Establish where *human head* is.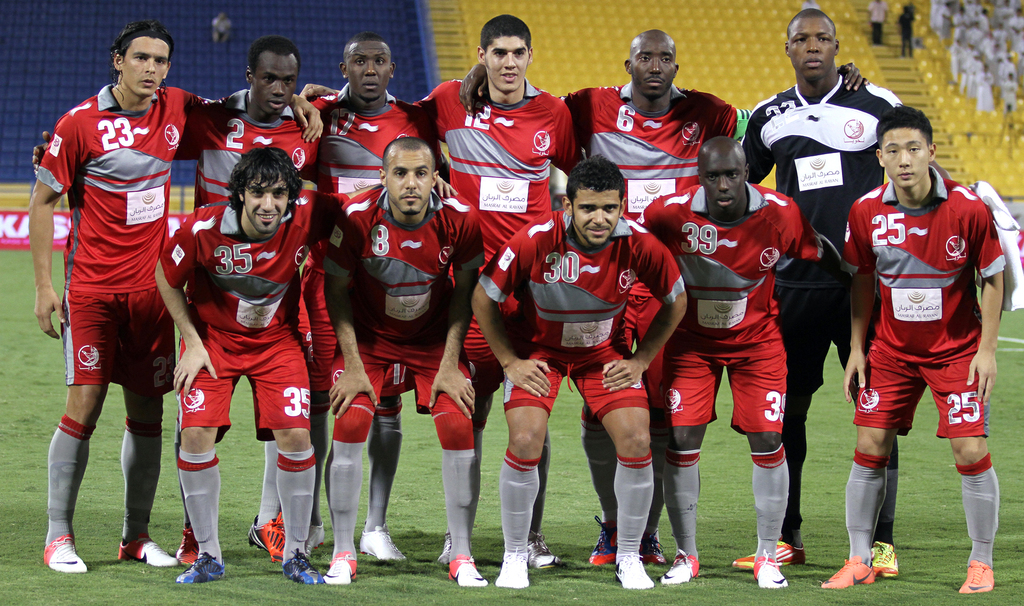
Established at region(476, 11, 536, 107).
